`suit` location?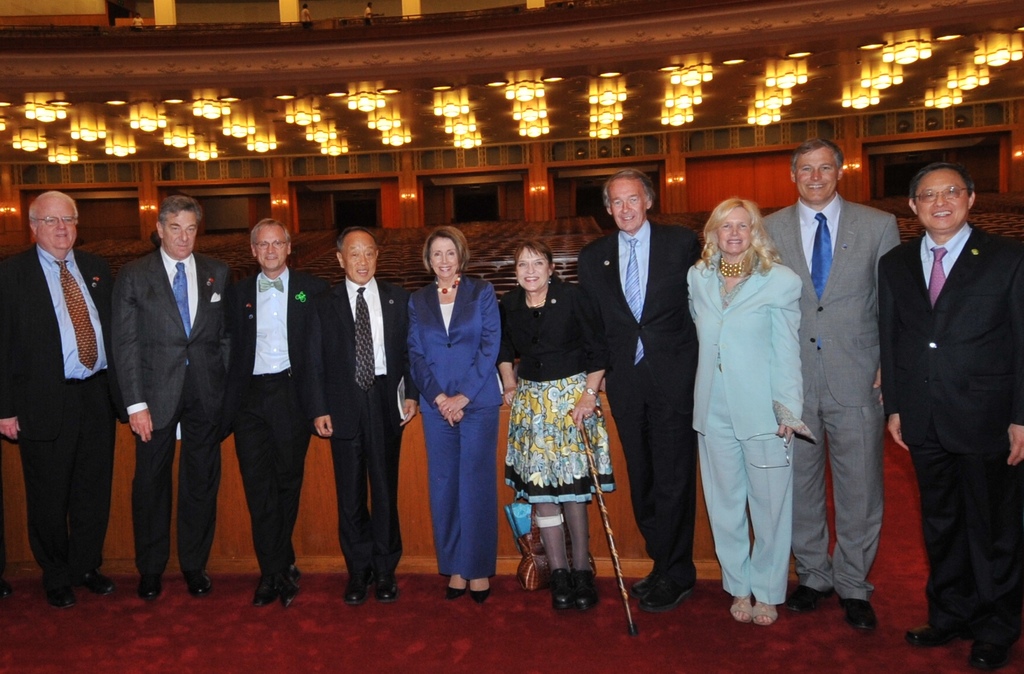
<box>403,271,505,578</box>
